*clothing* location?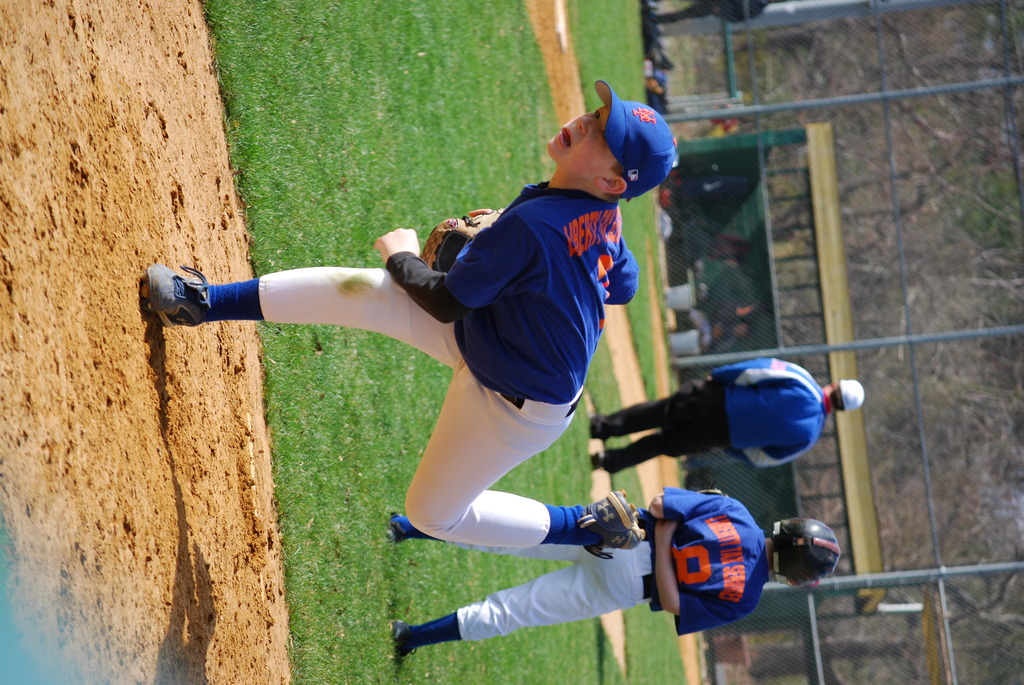
bbox=[264, 198, 643, 546]
